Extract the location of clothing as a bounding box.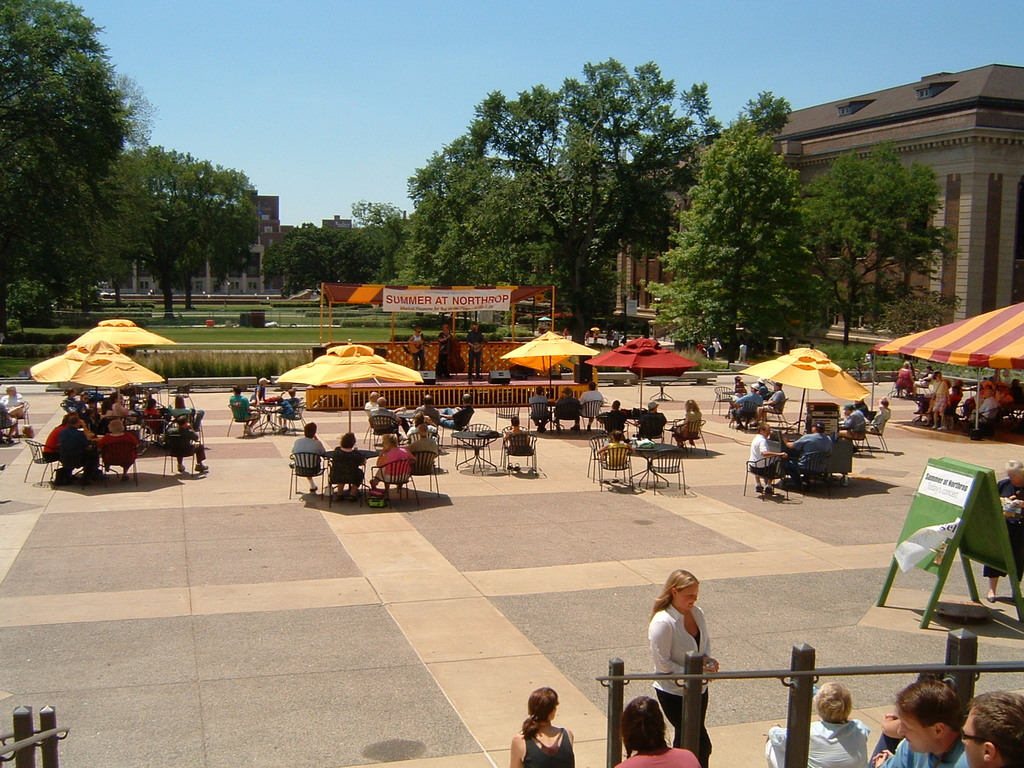
[705, 342, 716, 364].
